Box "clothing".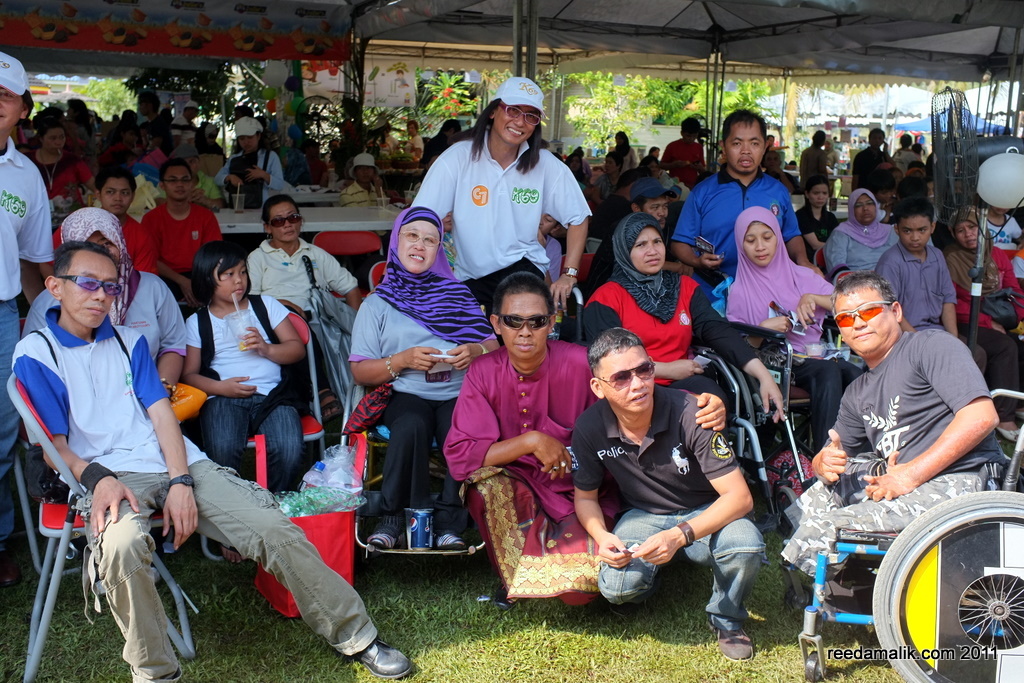
[left=79, top=464, right=380, bottom=682].
